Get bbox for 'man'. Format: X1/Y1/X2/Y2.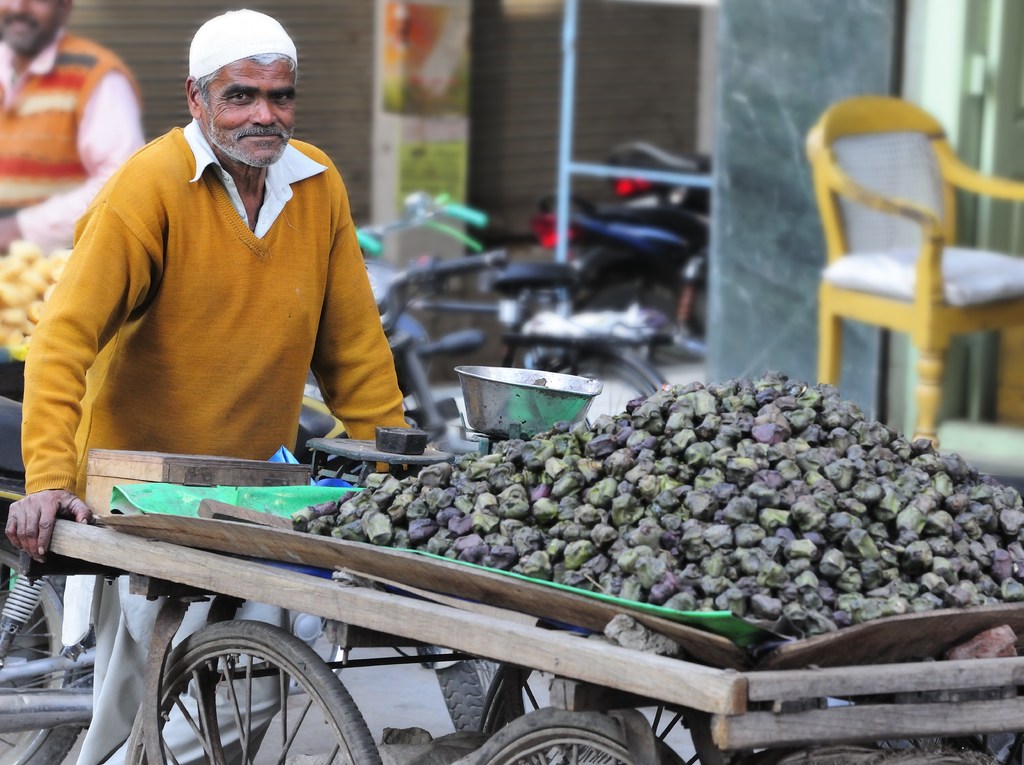
0/0/143/256.
